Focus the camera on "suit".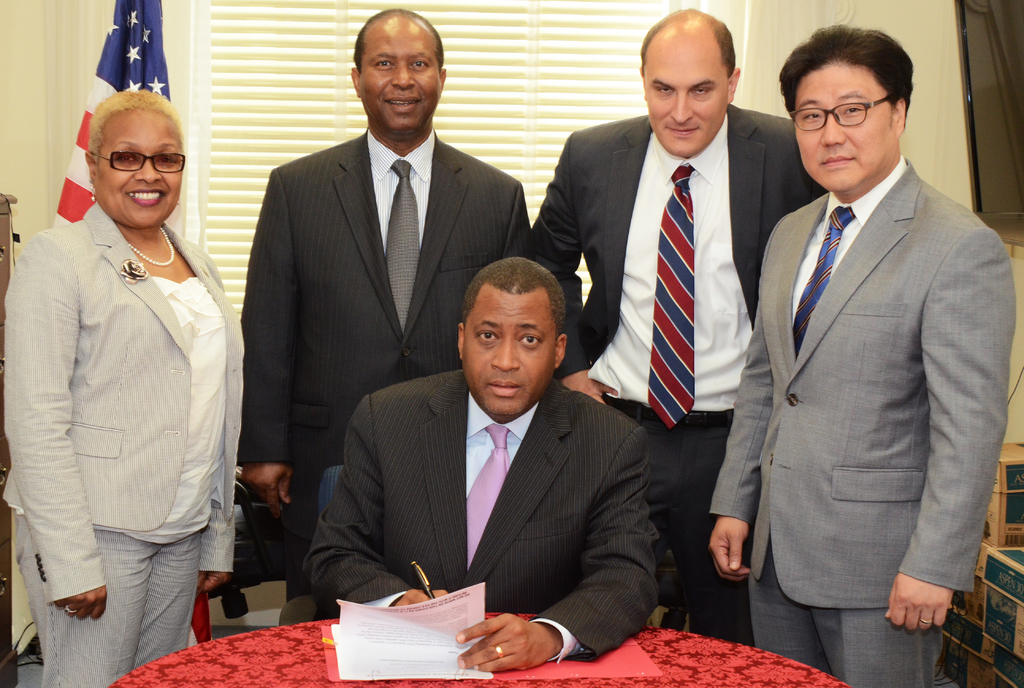
Focus region: rect(534, 102, 830, 646).
